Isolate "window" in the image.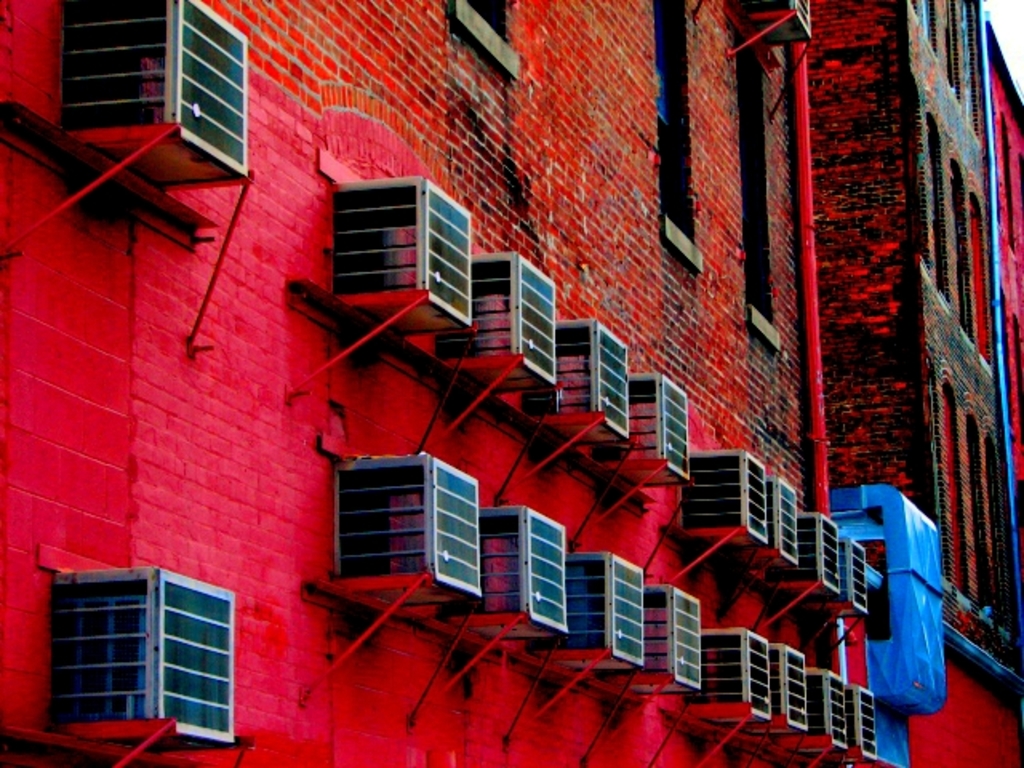
Isolated region: [x1=731, y1=22, x2=774, y2=317].
